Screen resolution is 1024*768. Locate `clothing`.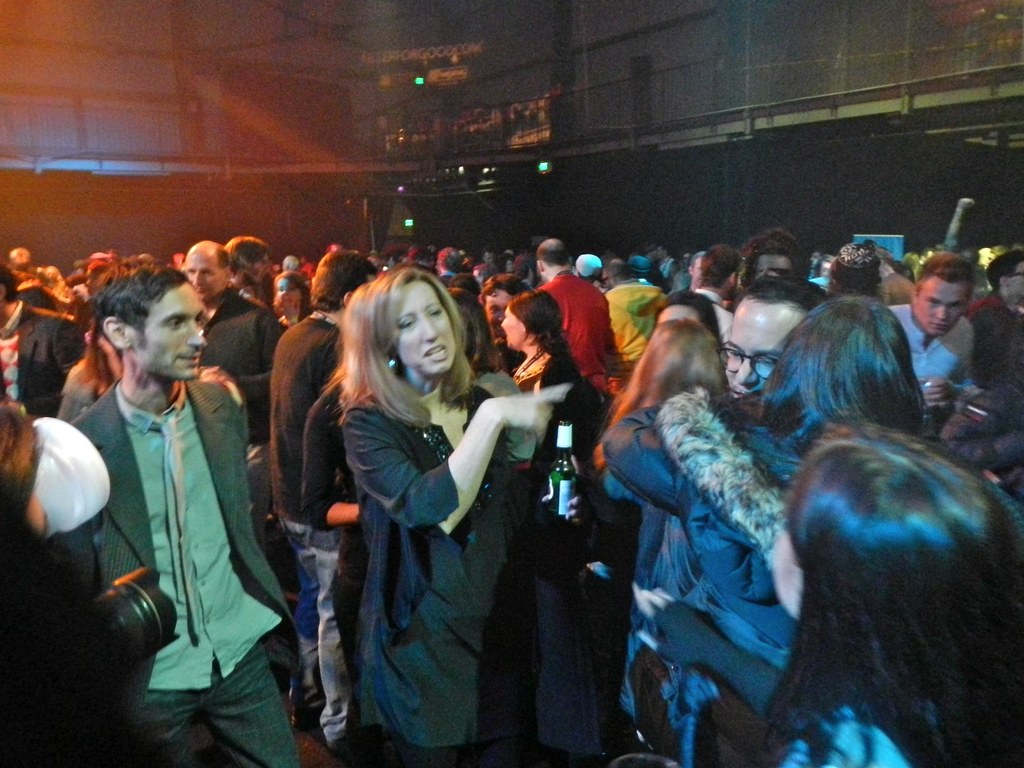
[x1=605, y1=280, x2=668, y2=384].
